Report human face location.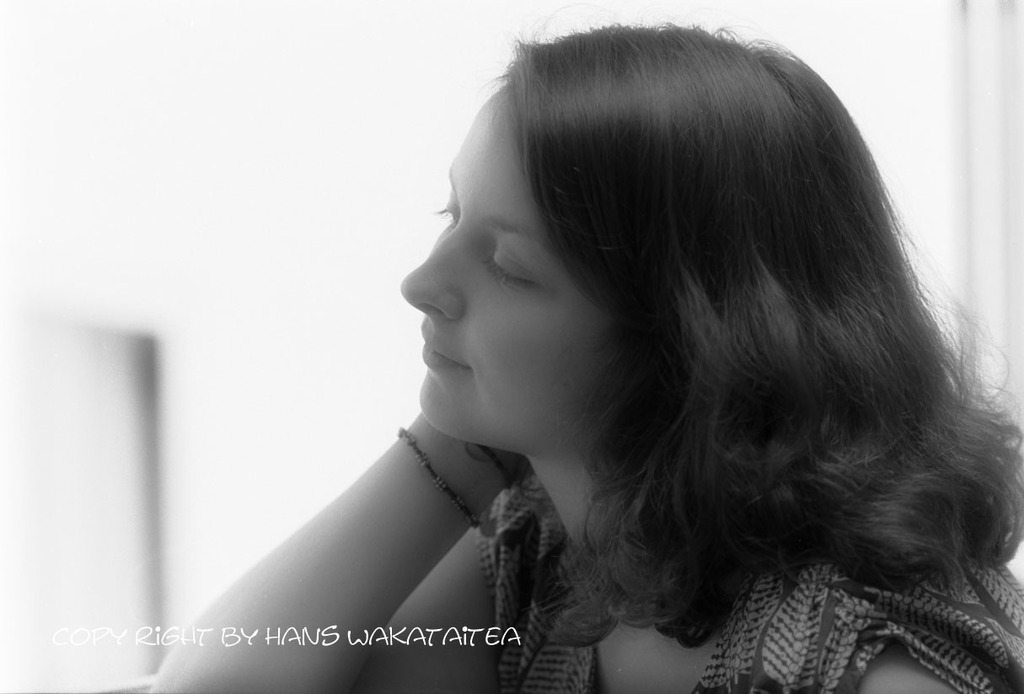
Report: region(394, 84, 614, 458).
